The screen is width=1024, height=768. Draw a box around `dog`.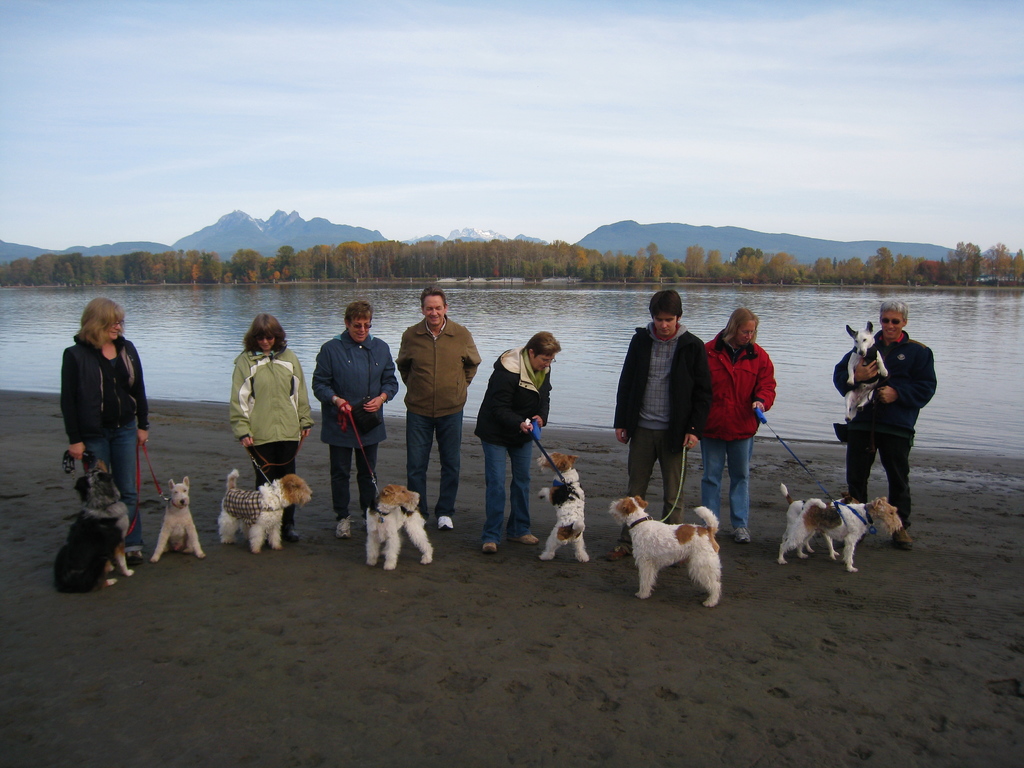
BBox(54, 461, 131, 596).
